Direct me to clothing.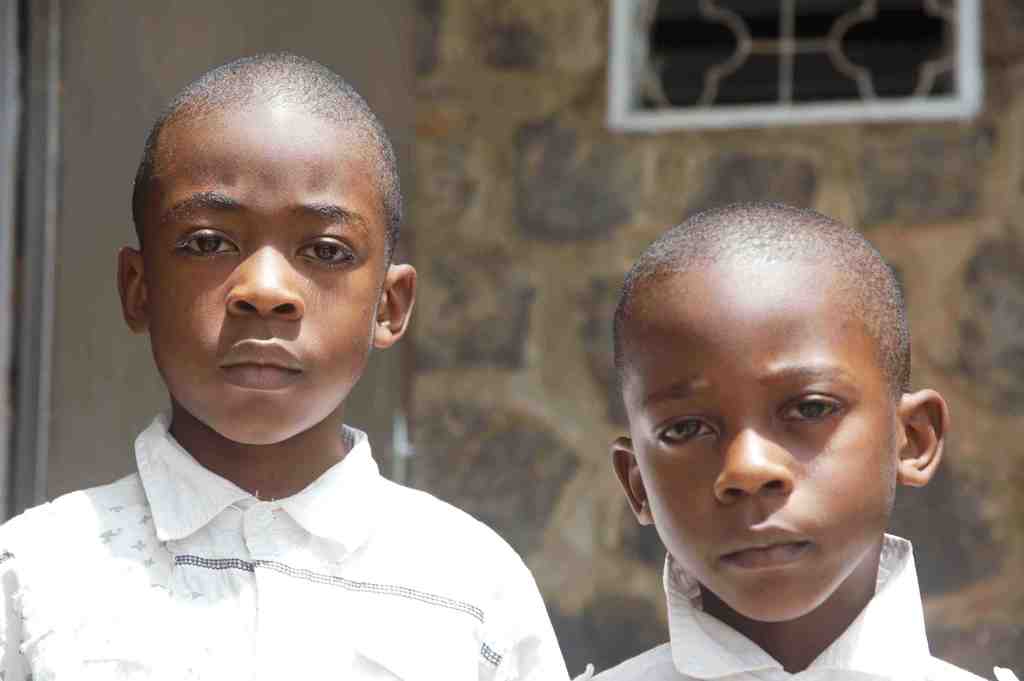
Direction: (0,407,579,678).
